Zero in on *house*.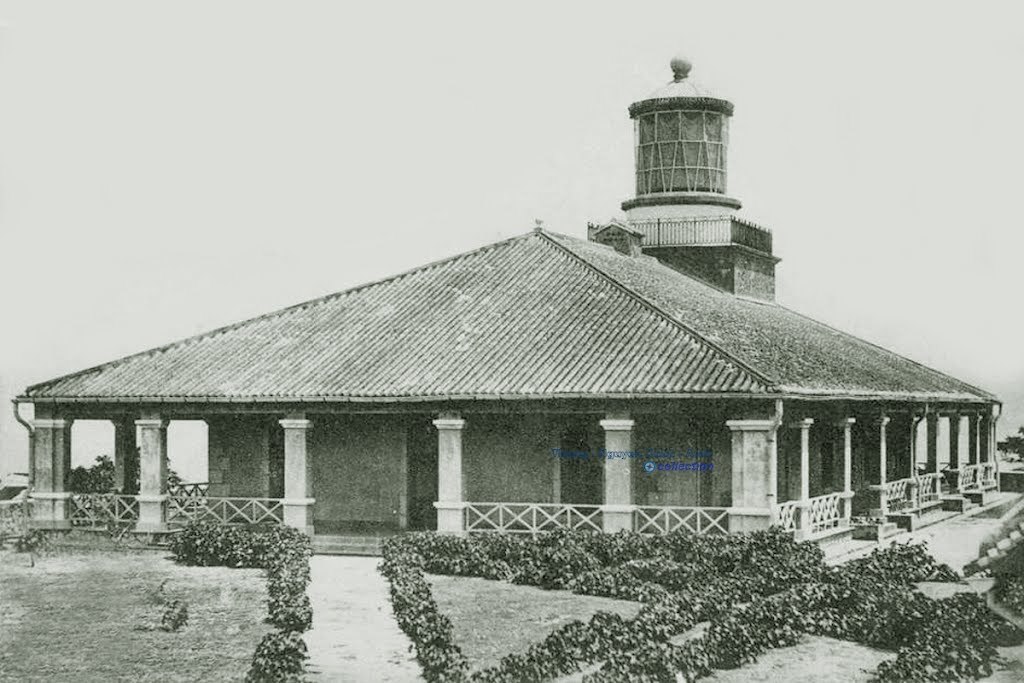
Zeroed in: 79,87,965,588.
